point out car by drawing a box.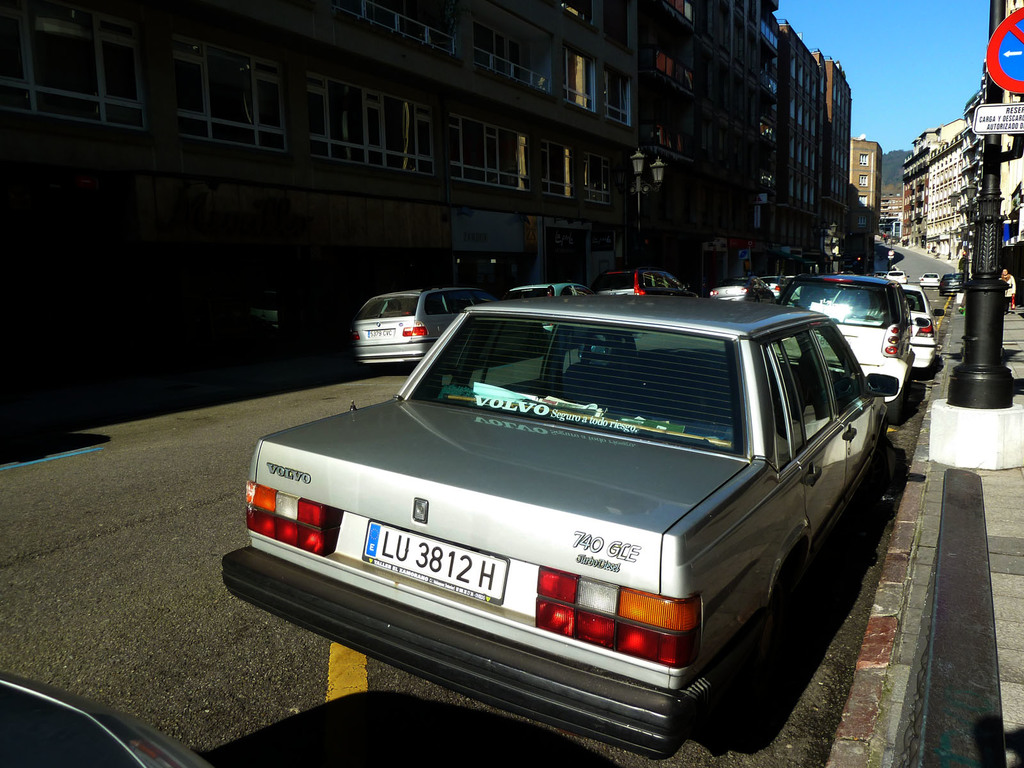
bbox=(938, 276, 966, 300).
